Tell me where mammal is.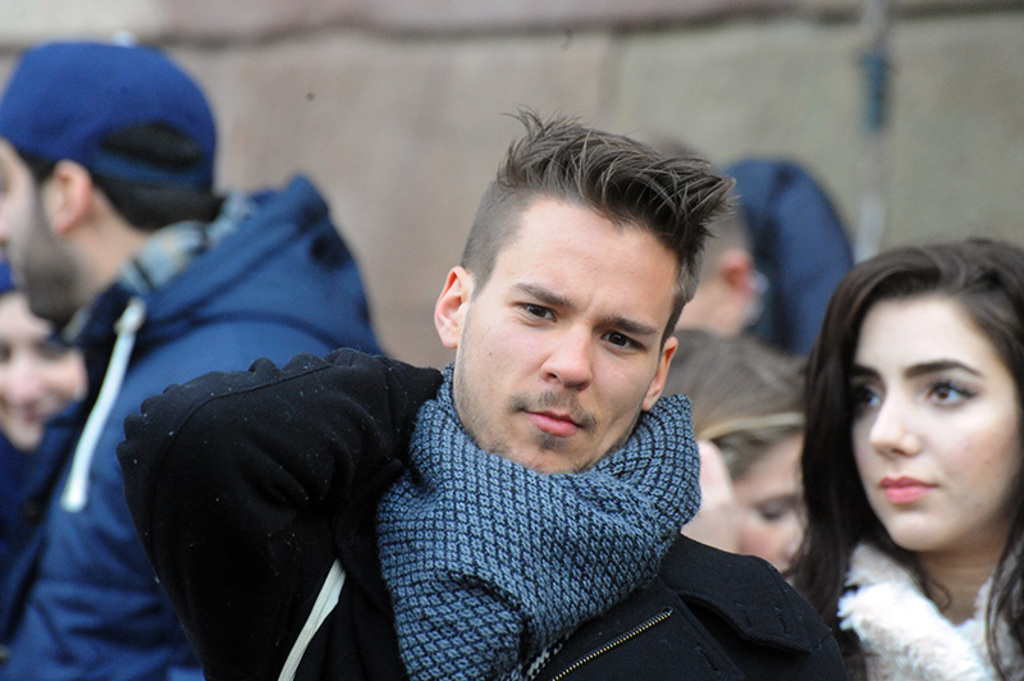
mammal is at <bbox>776, 243, 1023, 680</bbox>.
